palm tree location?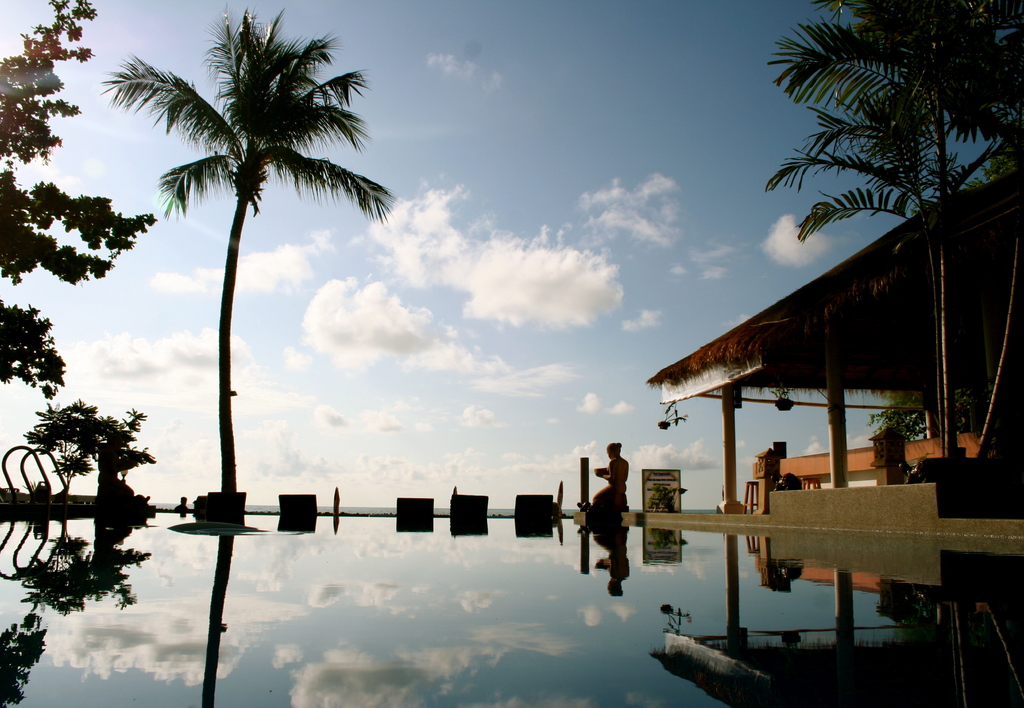
{"x1": 141, "y1": 49, "x2": 372, "y2": 554}
